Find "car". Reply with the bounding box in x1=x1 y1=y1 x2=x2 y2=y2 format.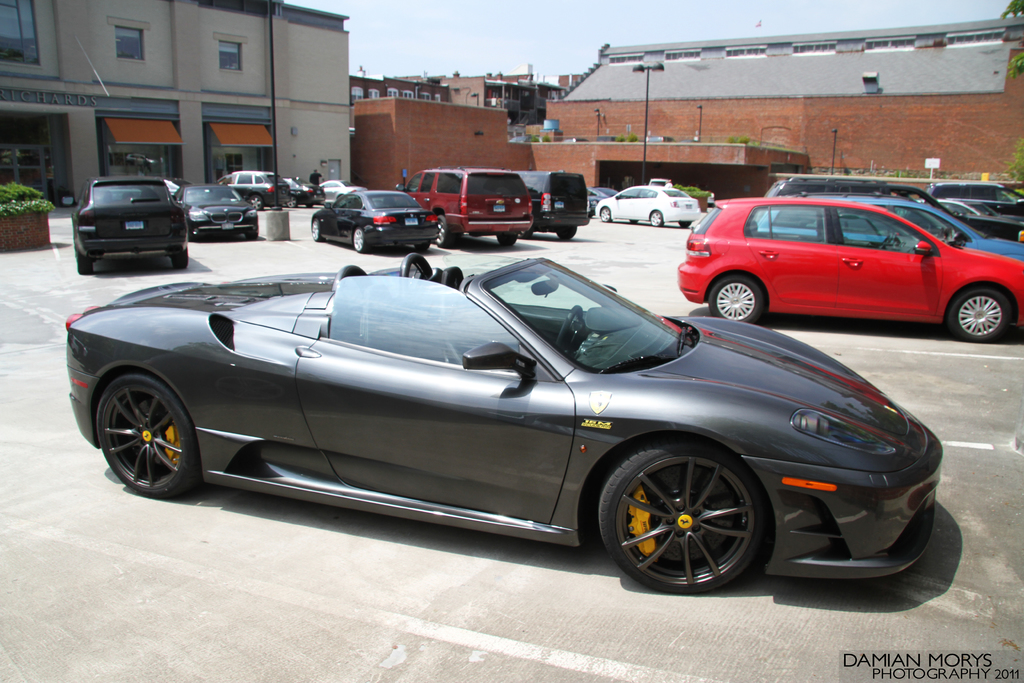
x1=283 y1=177 x2=319 y2=207.
